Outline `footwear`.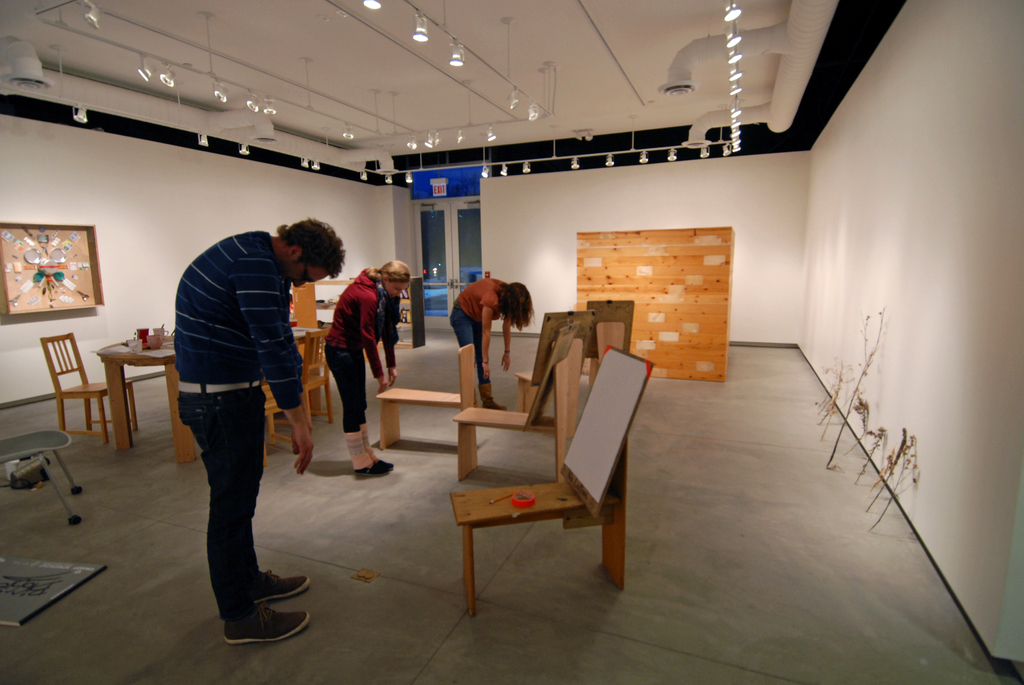
Outline: <bbox>250, 564, 307, 608</bbox>.
